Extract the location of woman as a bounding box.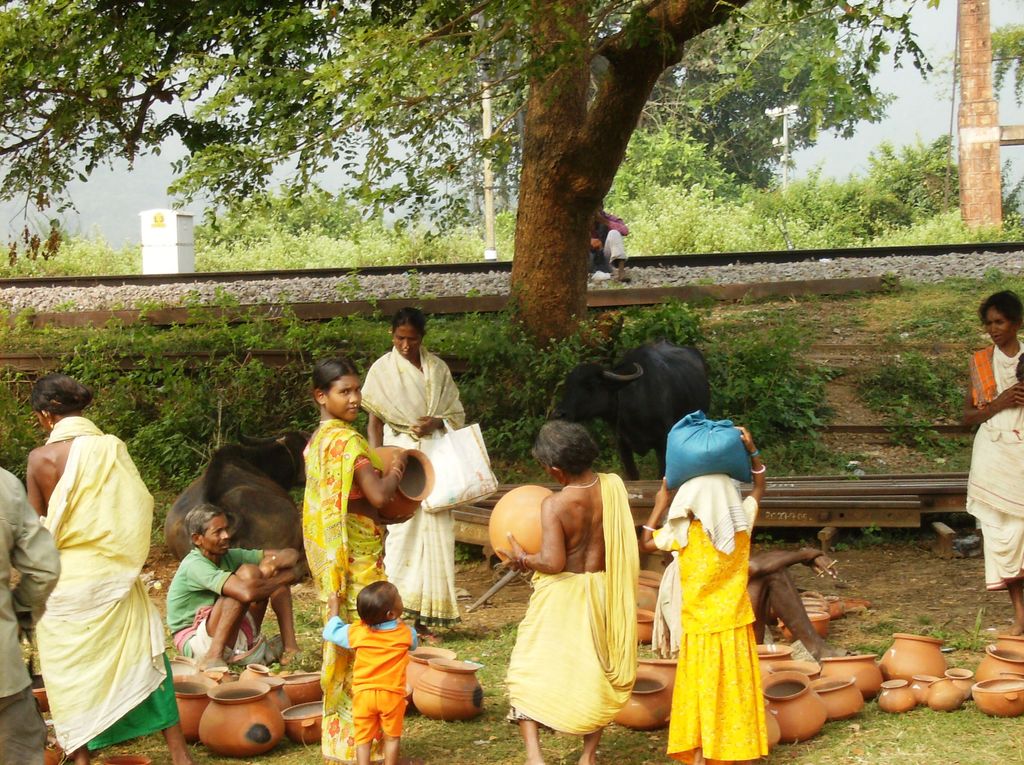
<box>15,349,189,759</box>.
